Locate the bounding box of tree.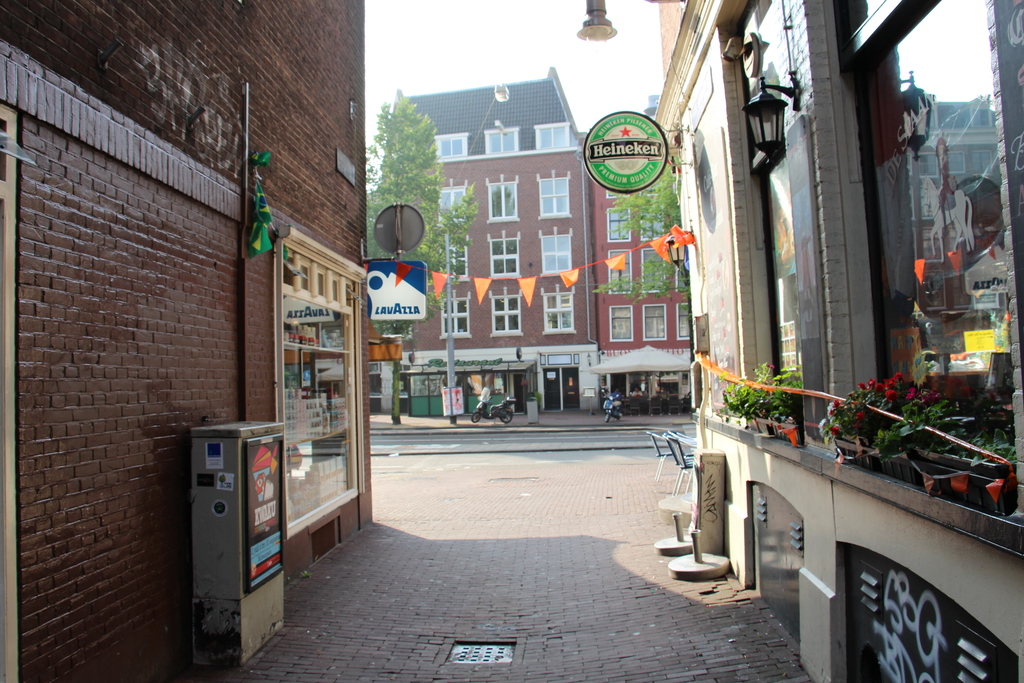
Bounding box: <bbox>367, 87, 486, 423</bbox>.
